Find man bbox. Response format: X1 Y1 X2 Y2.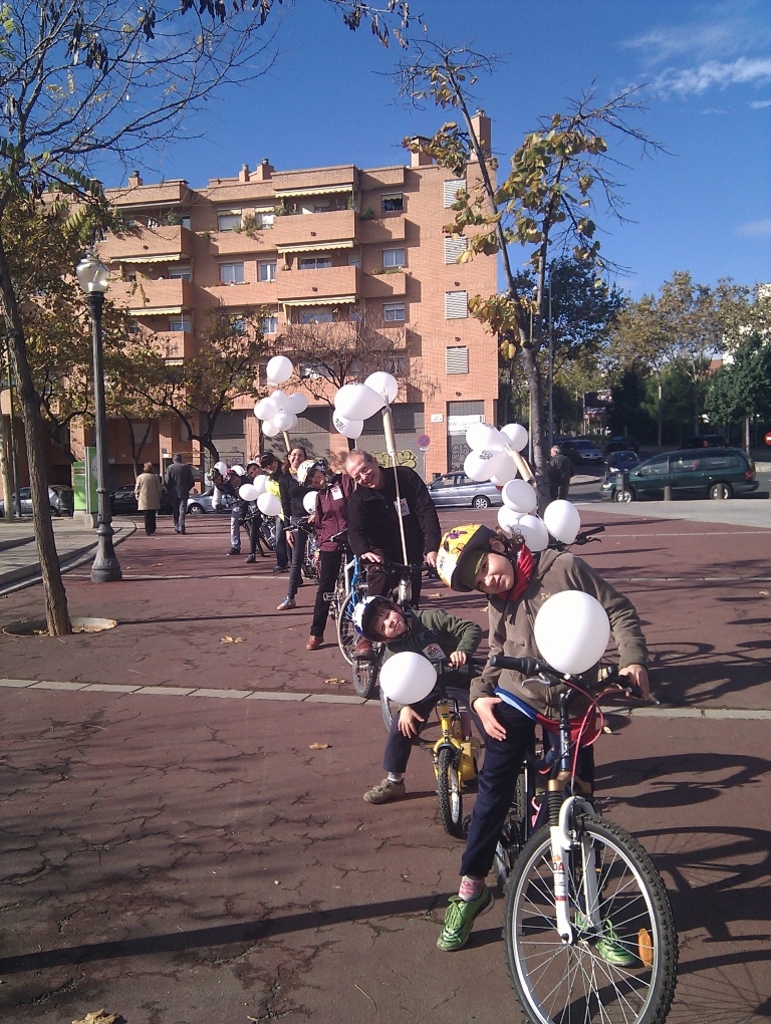
210 464 235 549.
